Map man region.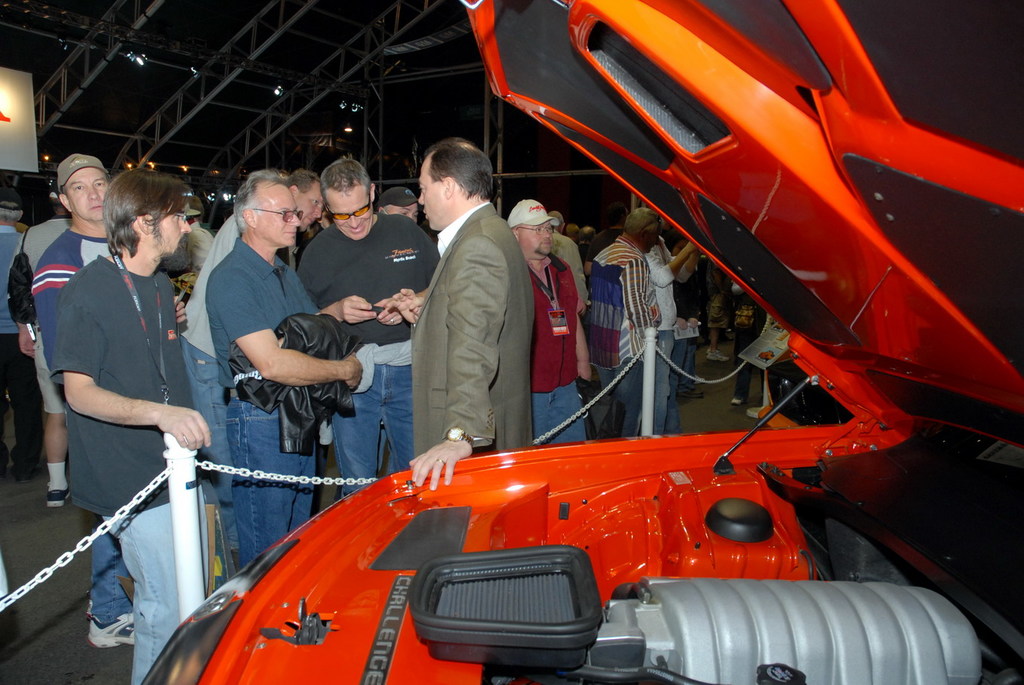
Mapped to 179, 167, 326, 584.
